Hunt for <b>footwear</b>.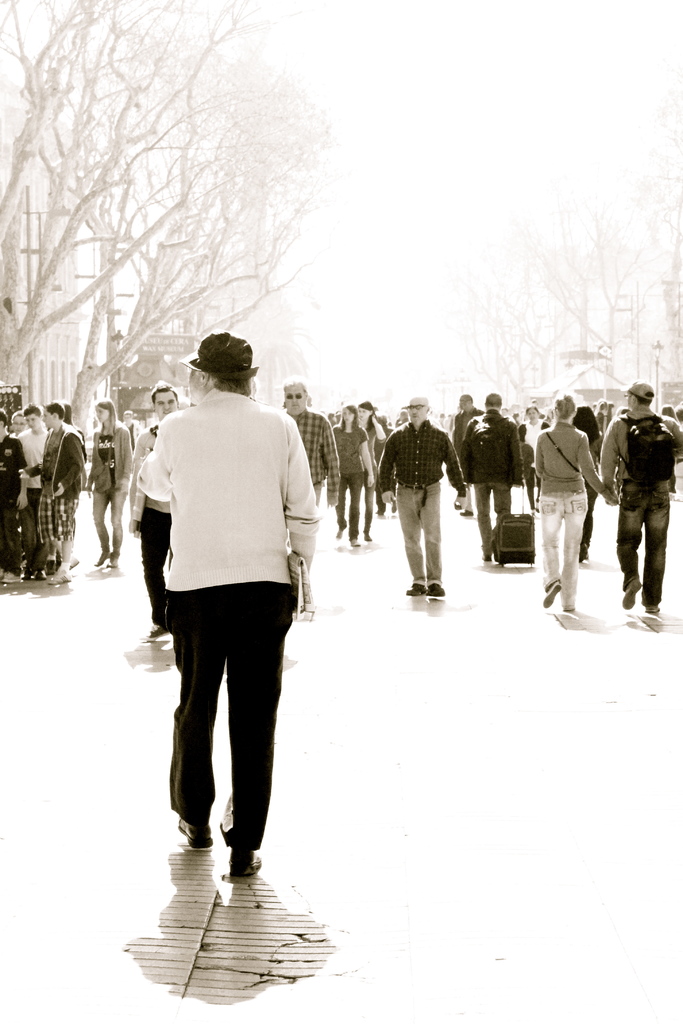
Hunted down at bbox(537, 580, 560, 611).
